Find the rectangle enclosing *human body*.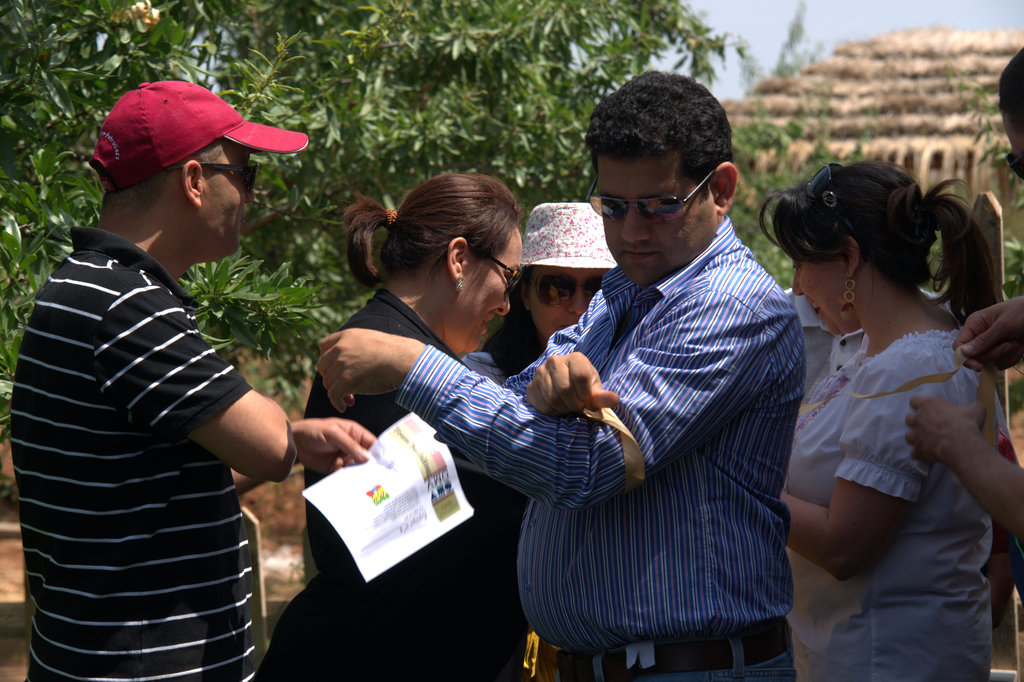
[left=782, top=131, right=998, bottom=675].
